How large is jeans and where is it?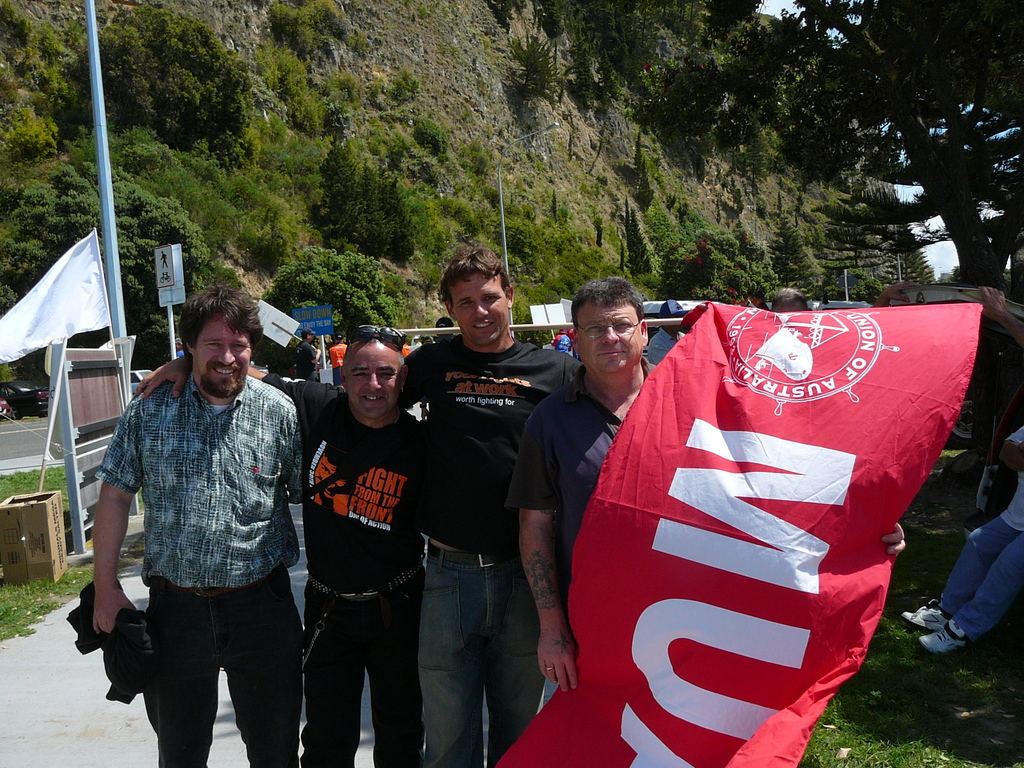
Bounding box: 404, 540, 537, 766.
